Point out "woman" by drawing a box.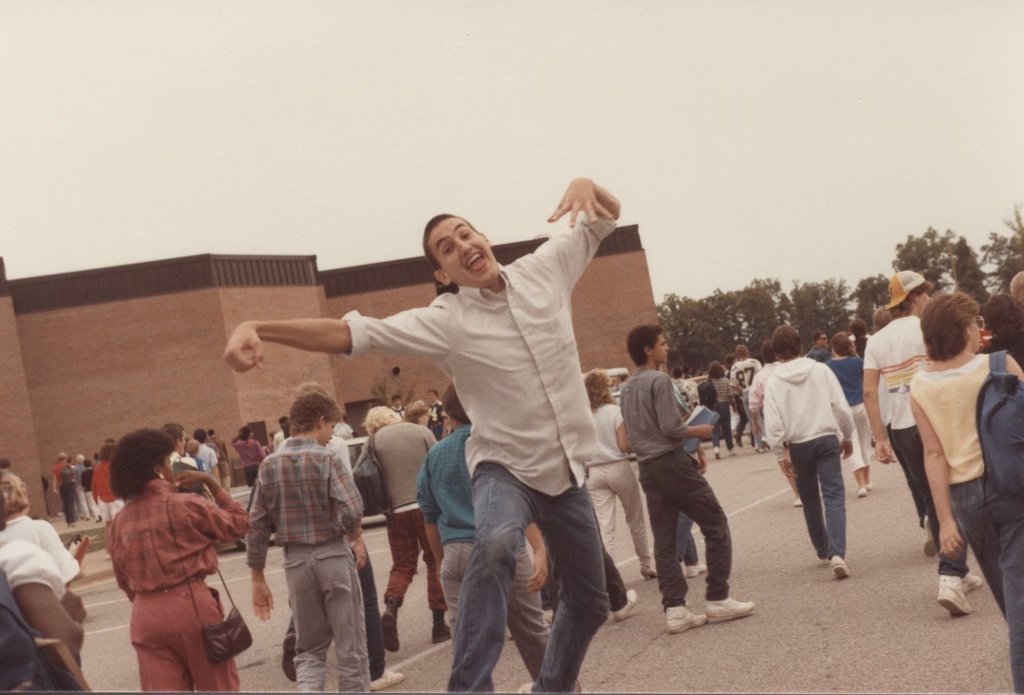
[left=831, top=332, right=874, bottom=495].
